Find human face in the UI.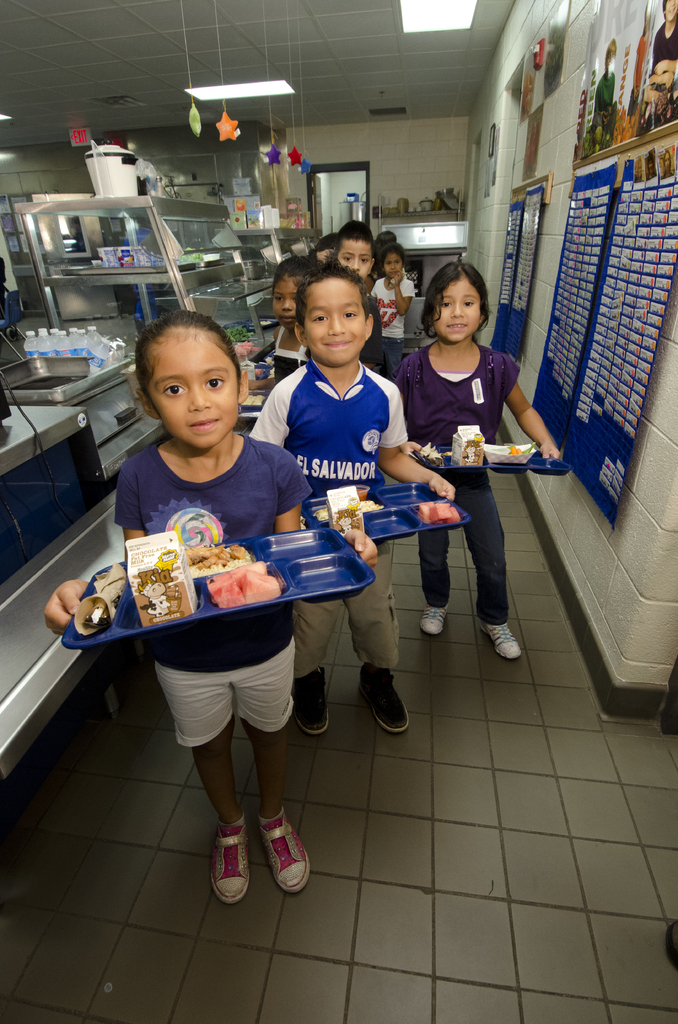
UI element at [x1=385, y1=253, x2=404, y2=278].
